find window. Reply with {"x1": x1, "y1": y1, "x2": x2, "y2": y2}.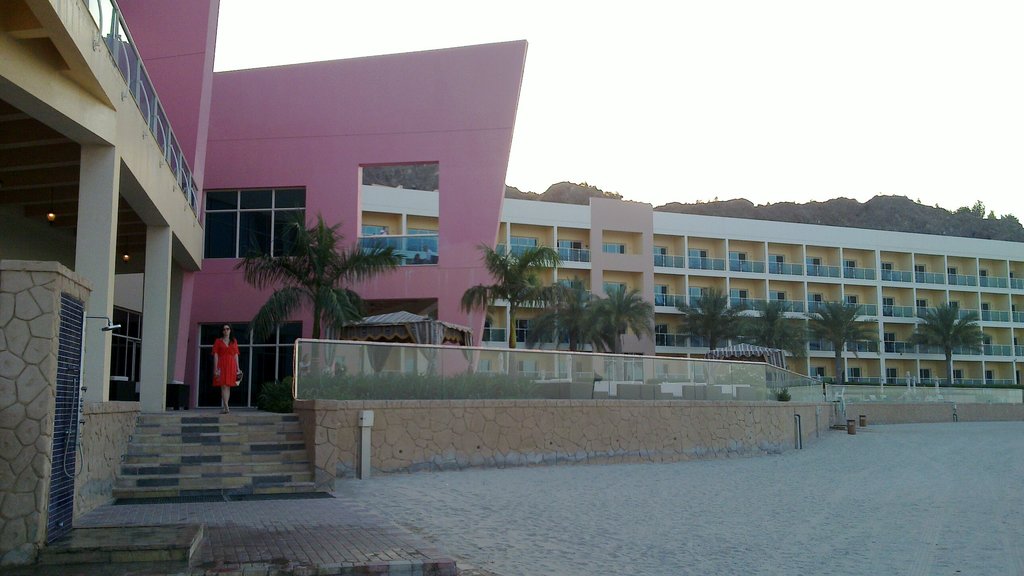
{"x1": 409, "y1": 226, "x2": 442, "y2": 254}.
